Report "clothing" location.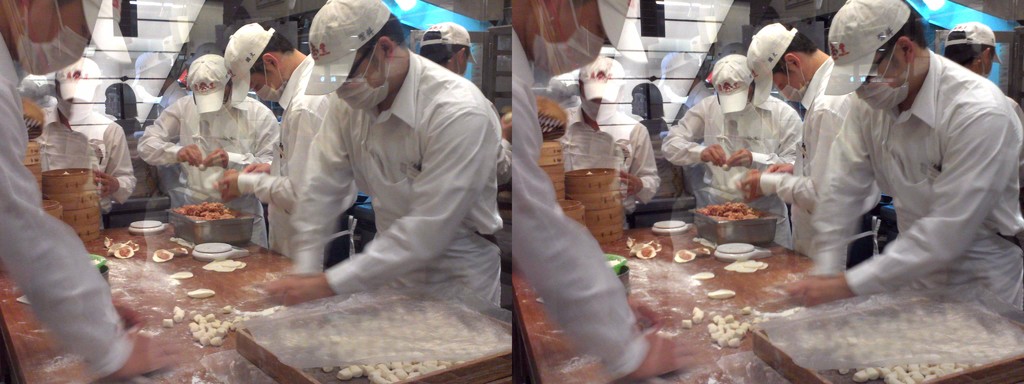
Report: <region>790, 56, 845, 246</region>.
